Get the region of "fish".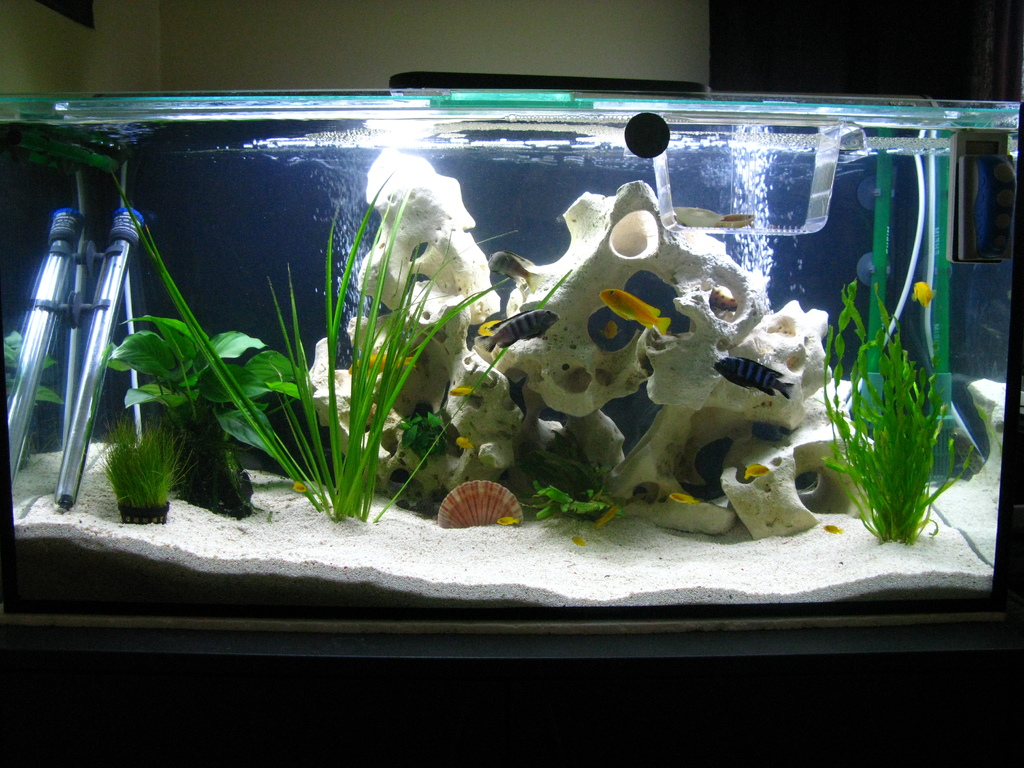
Rect(454, 437, 472, 452).
